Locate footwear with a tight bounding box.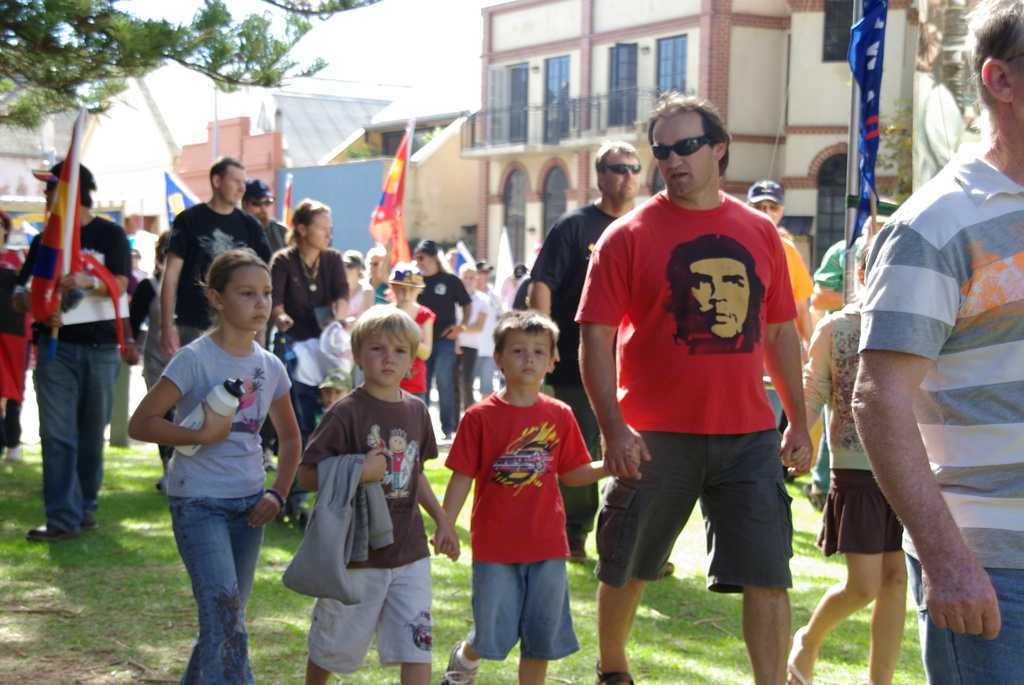
detection(789, 629, 822, 684).
